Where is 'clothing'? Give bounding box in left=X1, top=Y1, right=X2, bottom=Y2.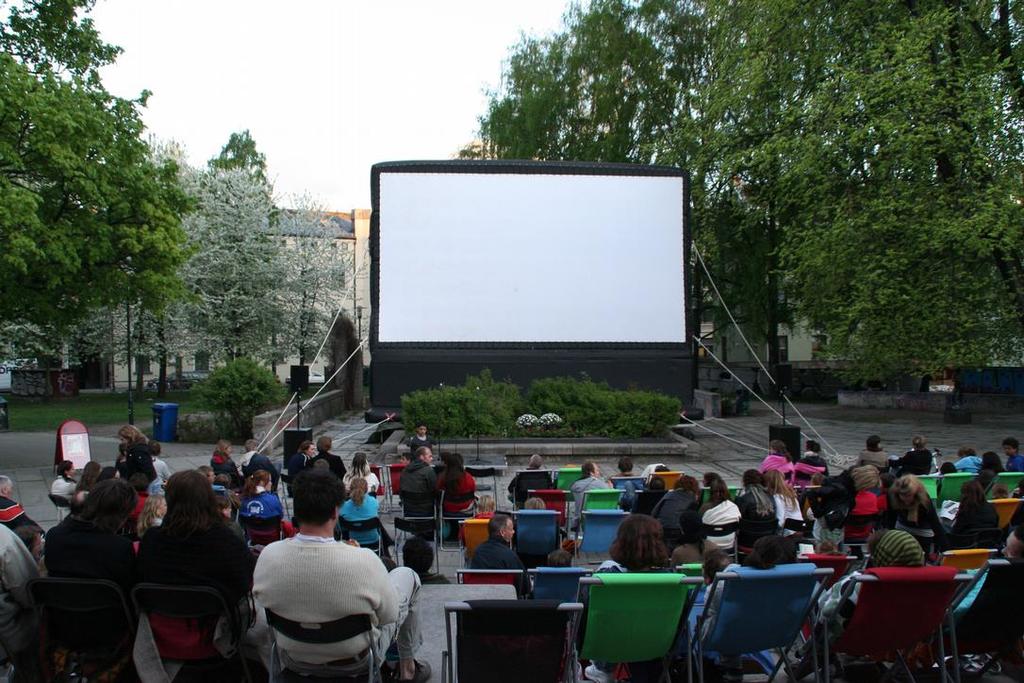
left=340, top=471, right=388, bottom=492.
